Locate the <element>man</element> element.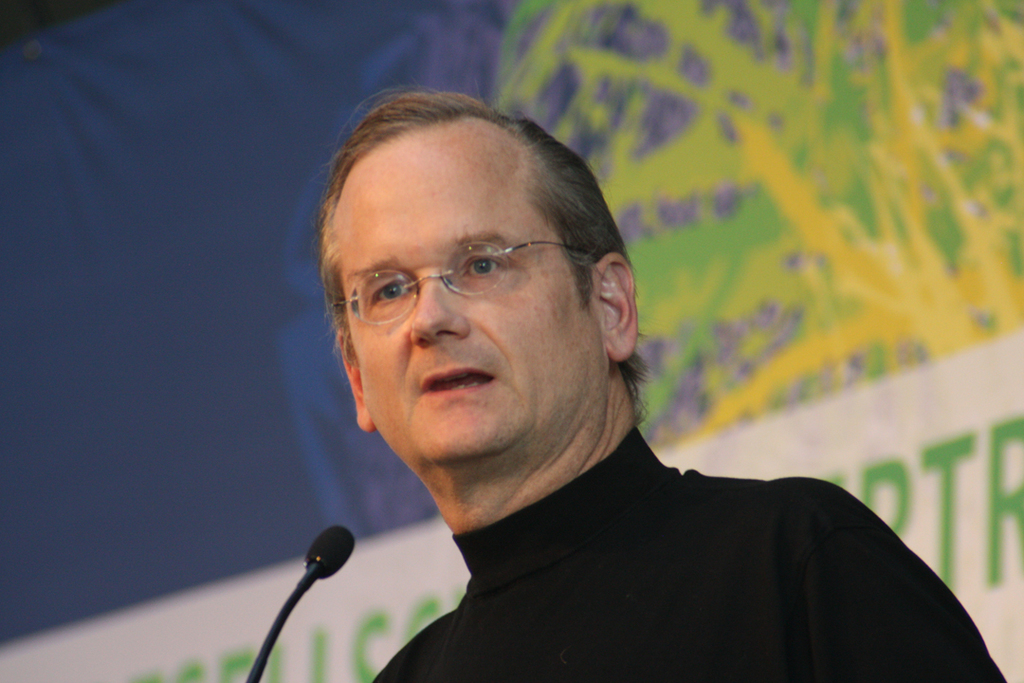
Element bbox: select_region(227, 94, 984, 667).
